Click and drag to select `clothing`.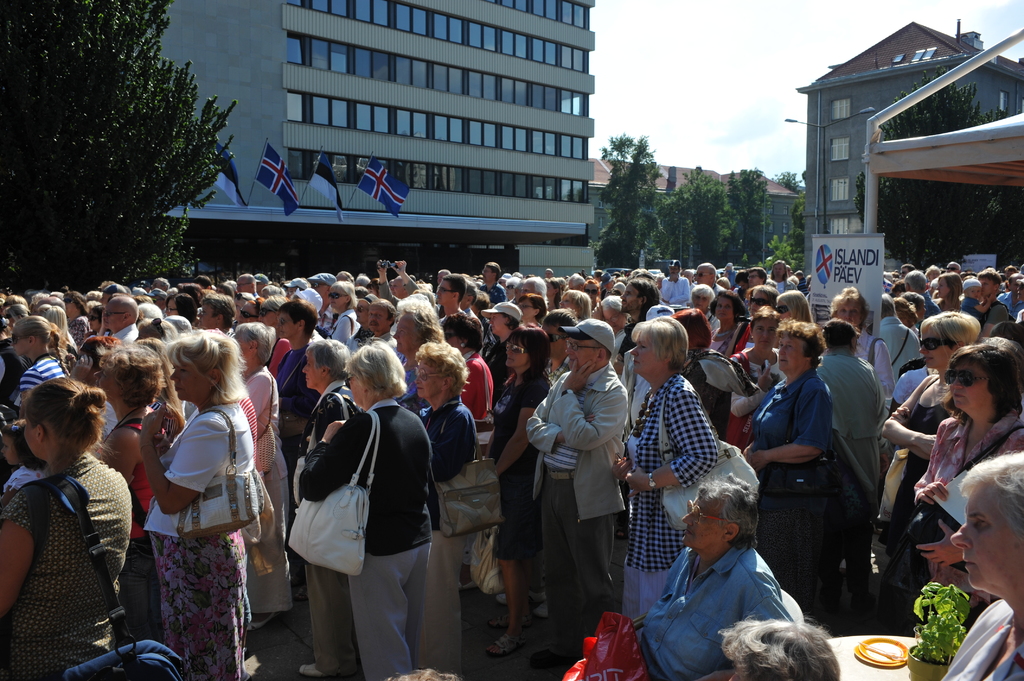
Selection: 941, 602, 1023, 680.
